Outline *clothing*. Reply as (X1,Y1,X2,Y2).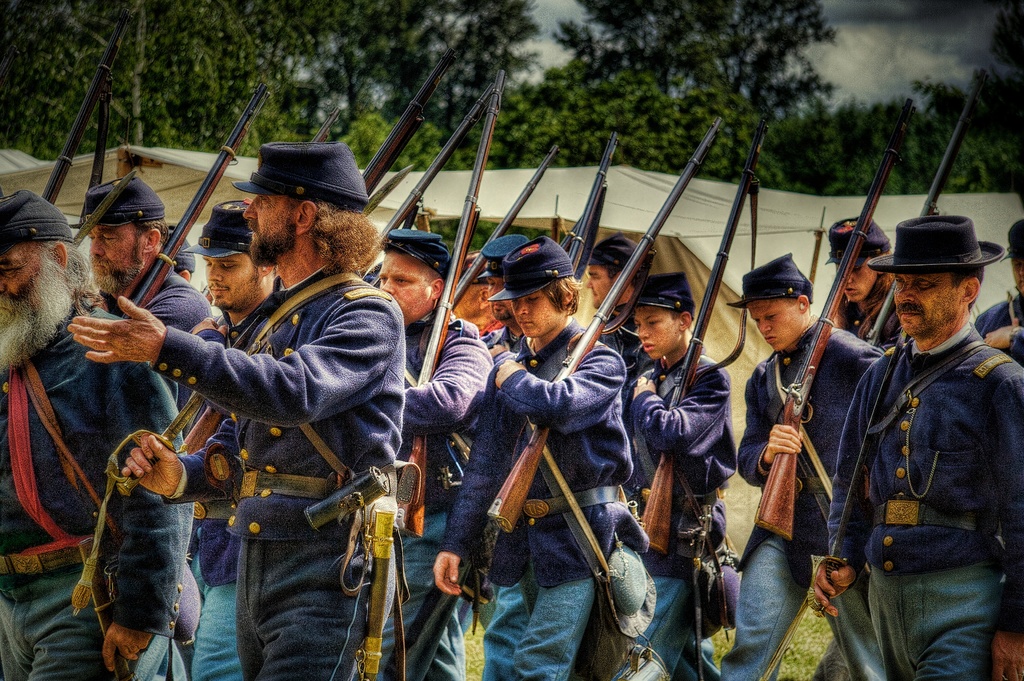
(751,310,900,552).
